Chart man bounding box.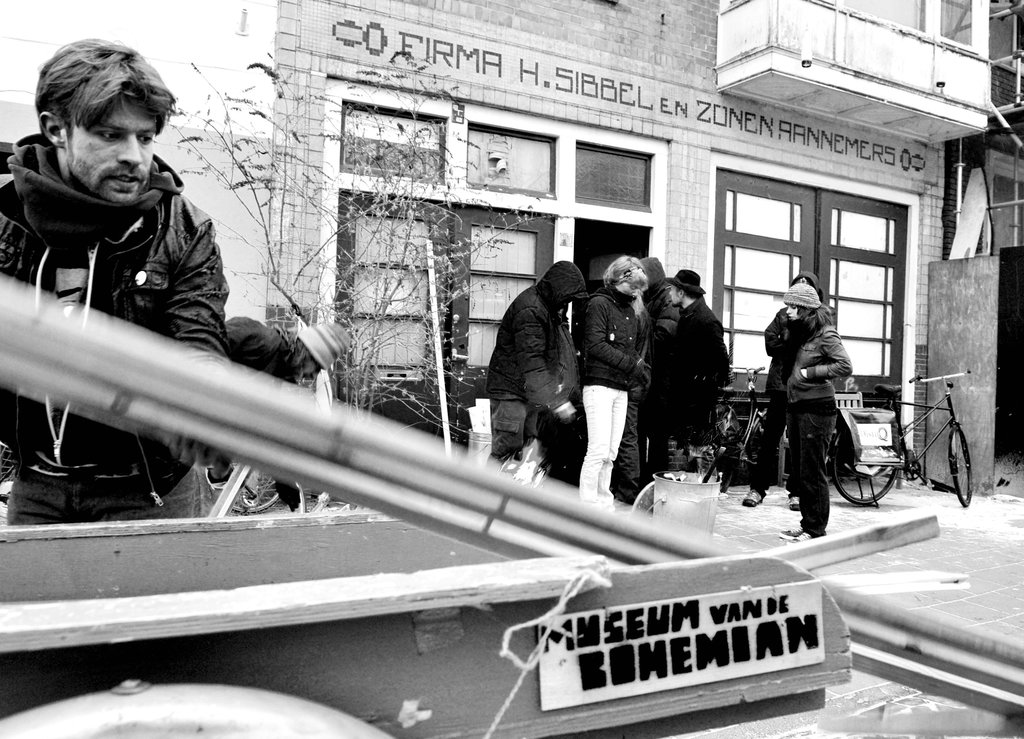
Charted: [481,260,586,475].
